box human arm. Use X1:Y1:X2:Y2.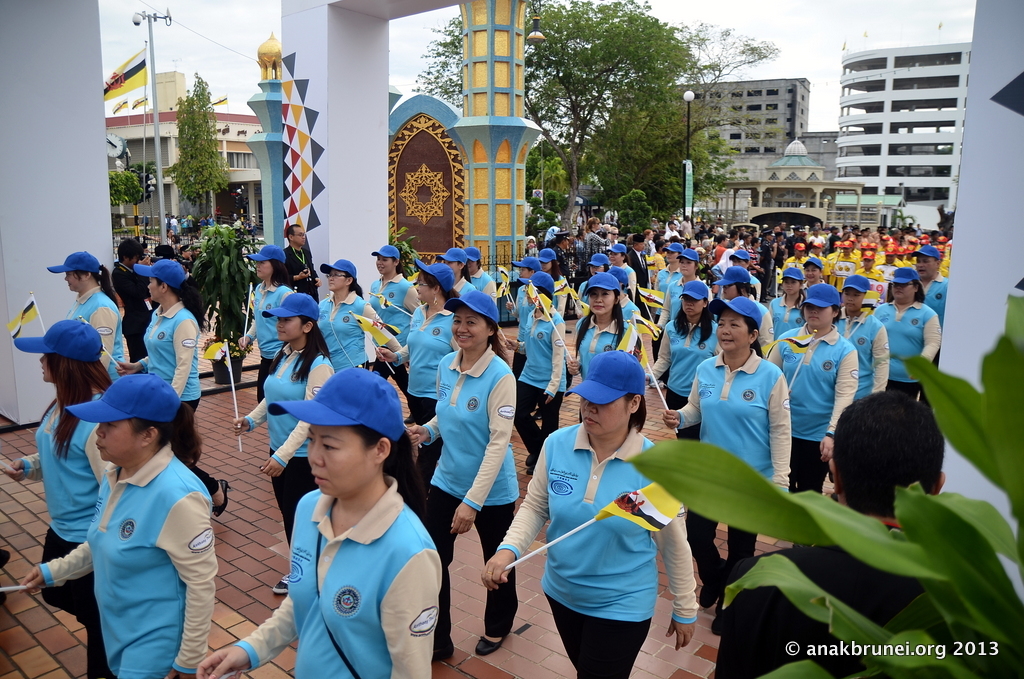
536:318:568:414.
